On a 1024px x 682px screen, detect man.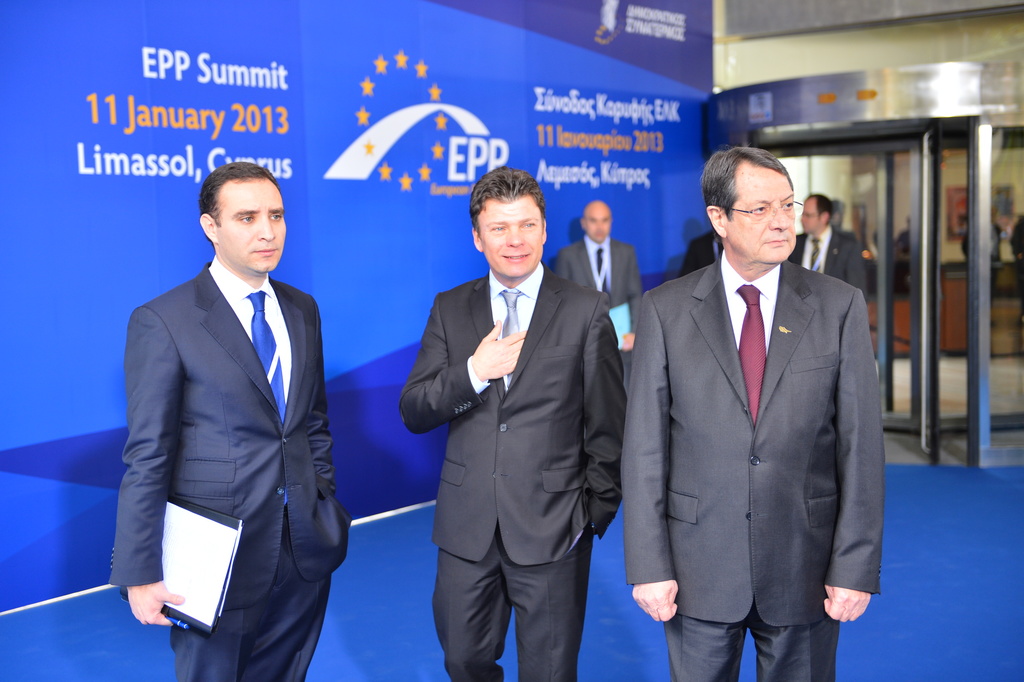
x1=109, y1=144, x2=351, y2=681.
